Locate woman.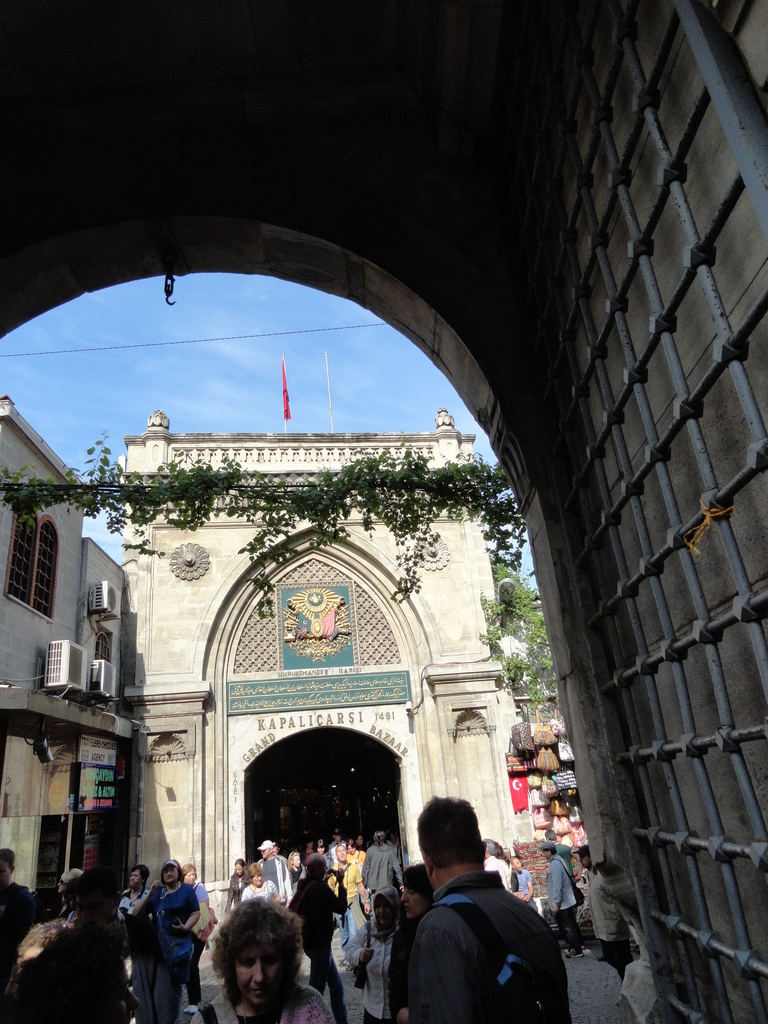
Bounding box: (173,902,341,1023).
